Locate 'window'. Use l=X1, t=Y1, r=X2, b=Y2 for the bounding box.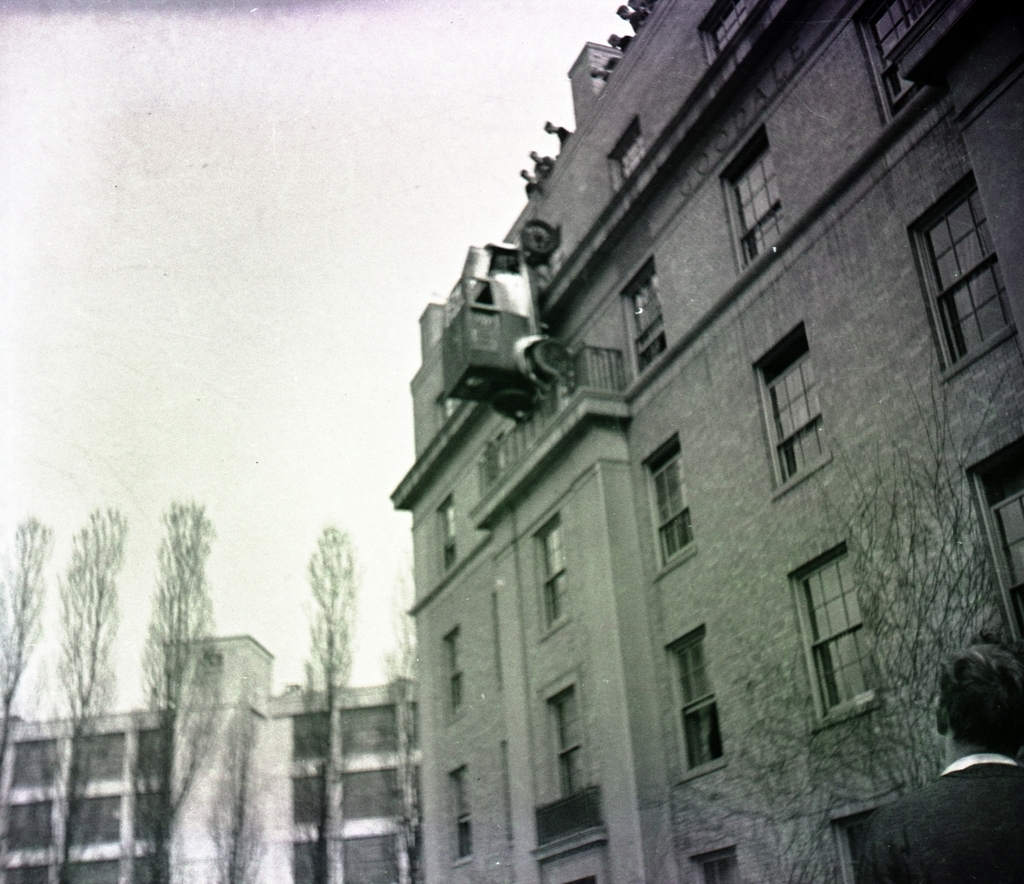
l=545, t=685, r=595, b=804.
